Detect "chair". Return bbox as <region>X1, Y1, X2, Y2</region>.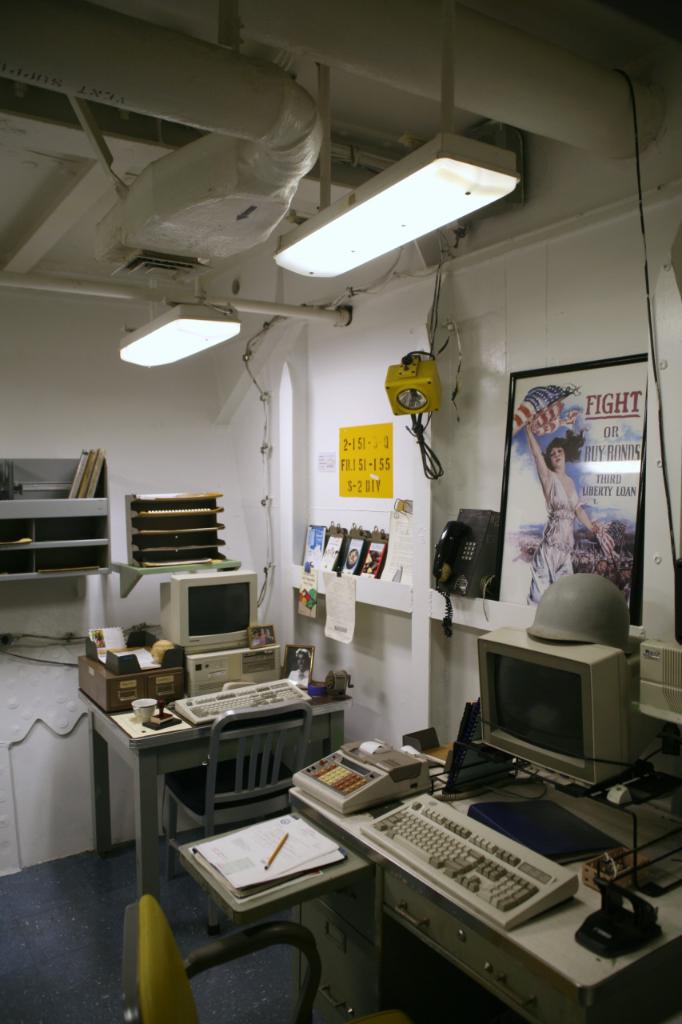
<region>120, 898, 321, 1023</region>.
